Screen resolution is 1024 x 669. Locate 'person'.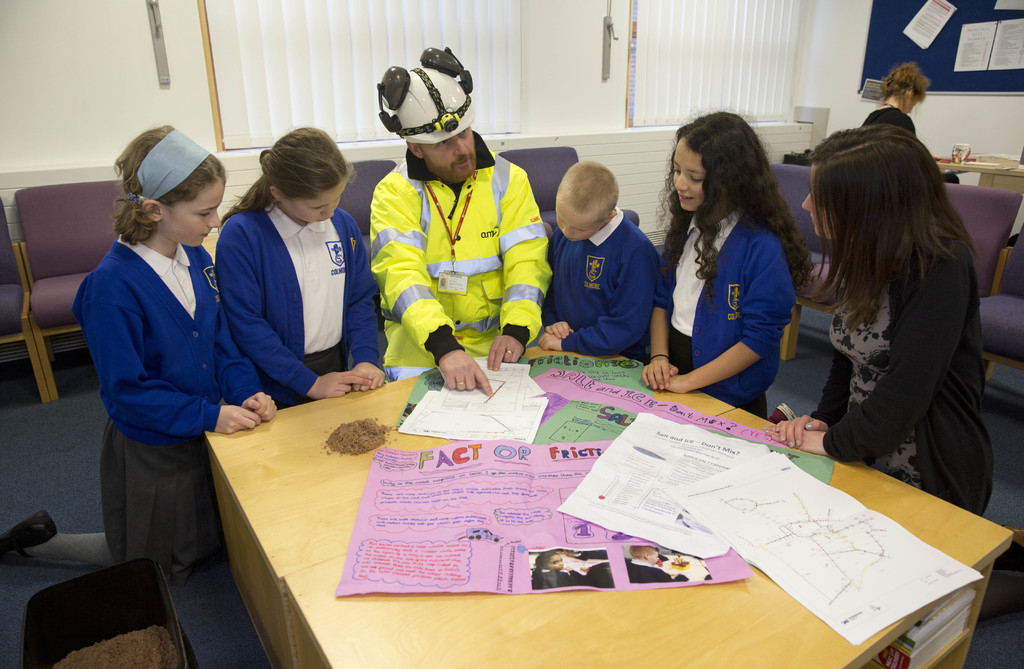
368:63:553:399.
